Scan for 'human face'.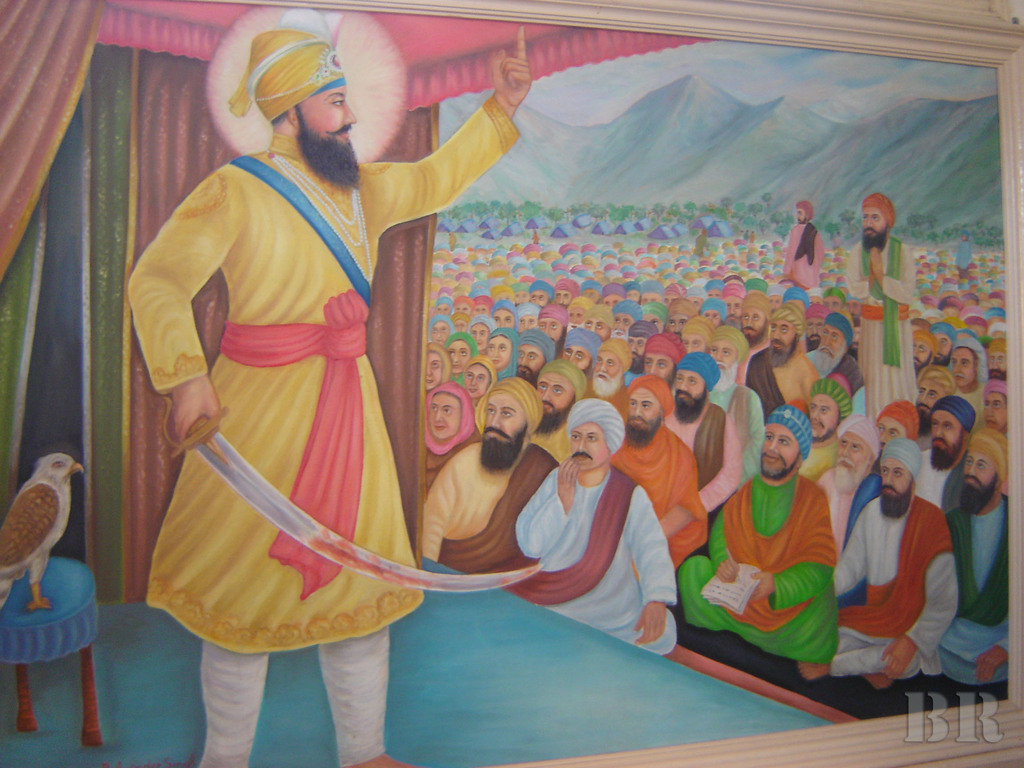
Scan result: crop(602, 295, 621, 305).
